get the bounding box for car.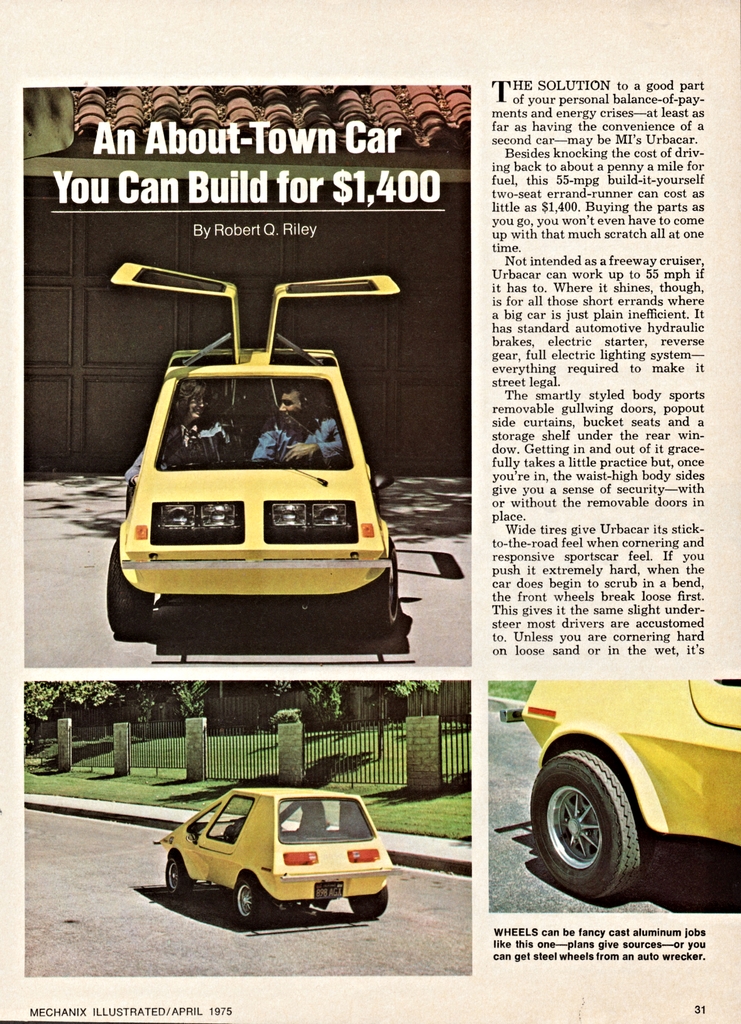
(152,788,395,921).
